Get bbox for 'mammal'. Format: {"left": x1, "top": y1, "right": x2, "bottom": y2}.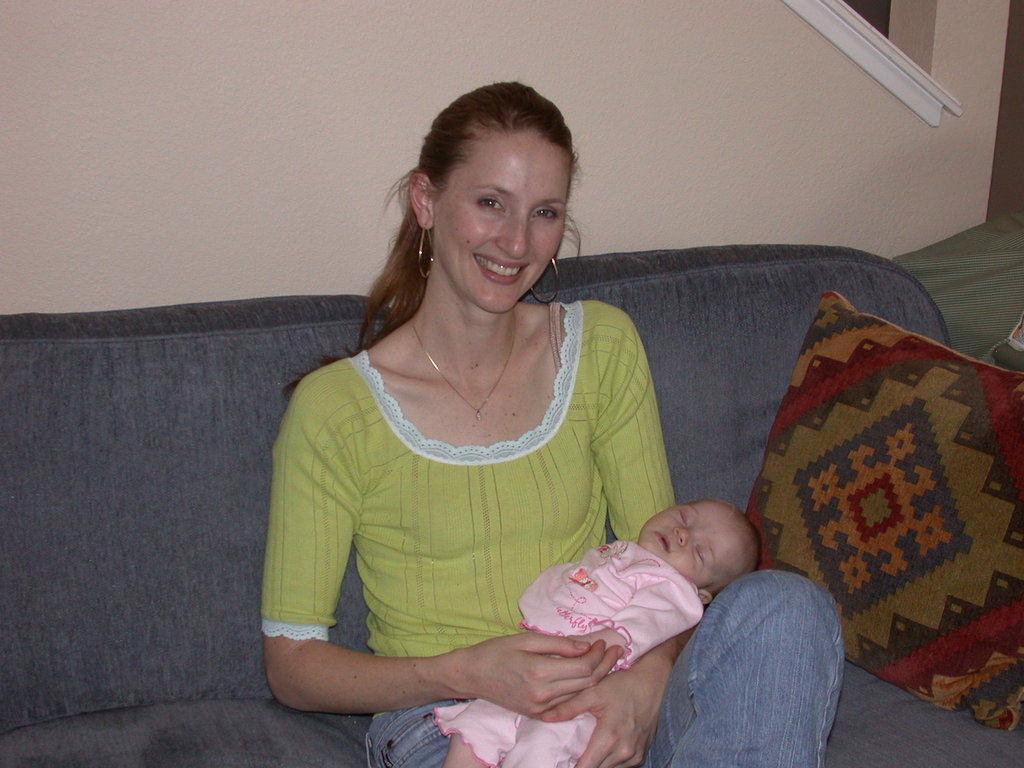
{"left": 432, "top": 500, "right": 758, "bottom": 767}.
